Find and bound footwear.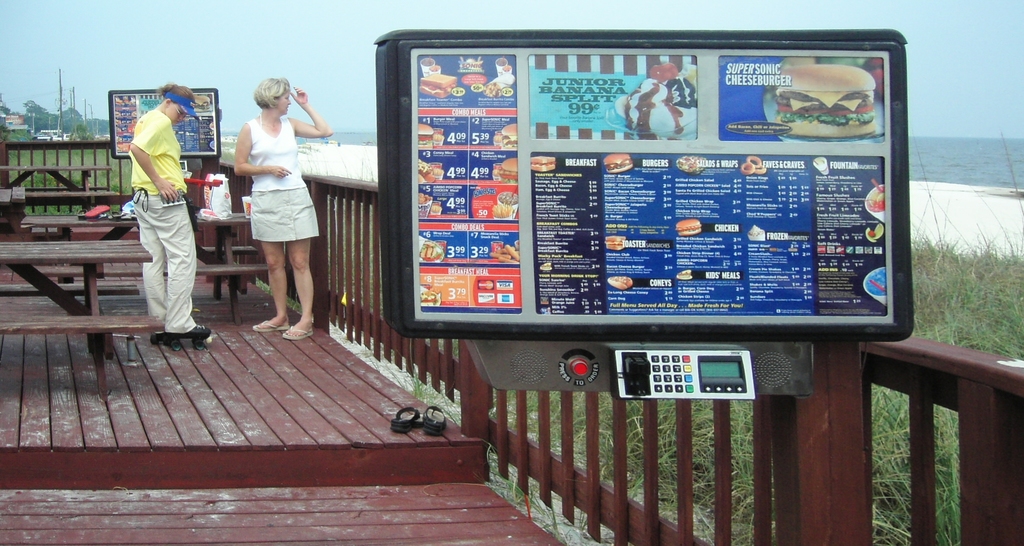
Bound: 168, 325, 213, 342.
